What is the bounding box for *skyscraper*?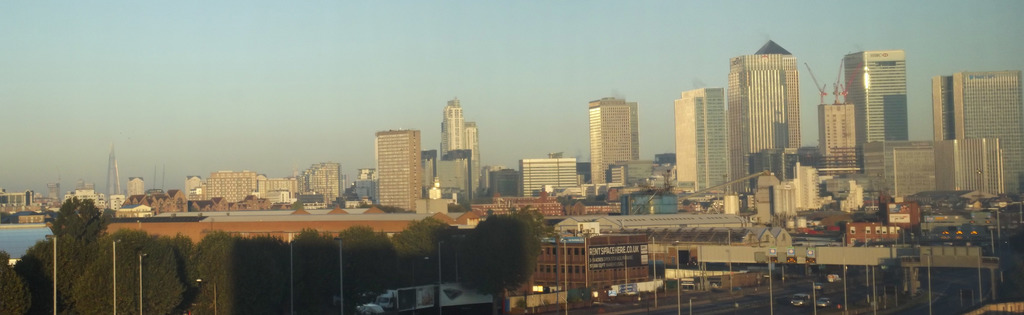
803/62/860/175.
